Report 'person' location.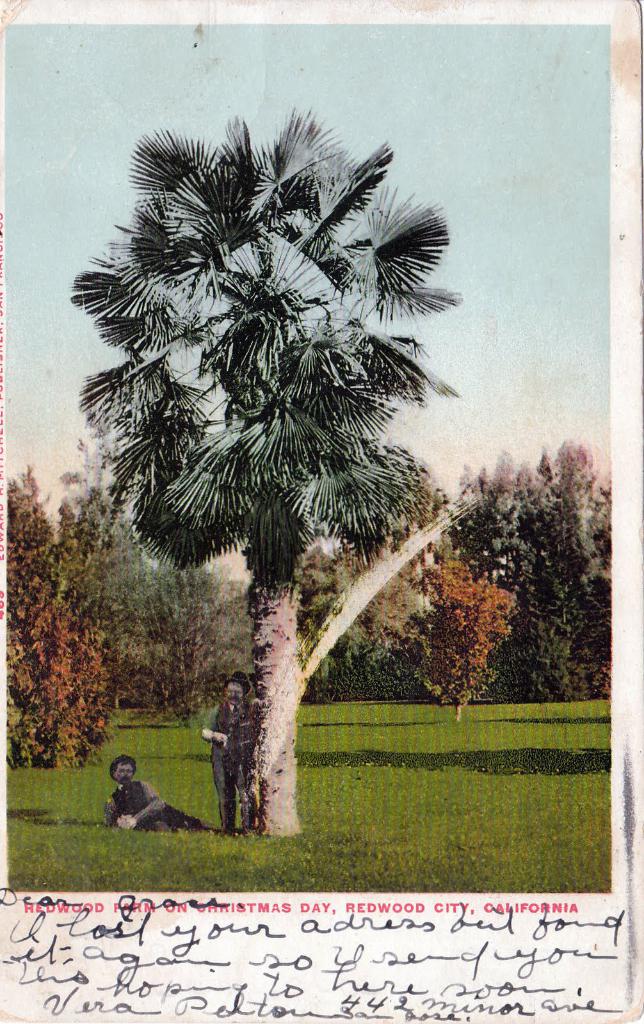
Report: rect(100, 760, 172, 846).
